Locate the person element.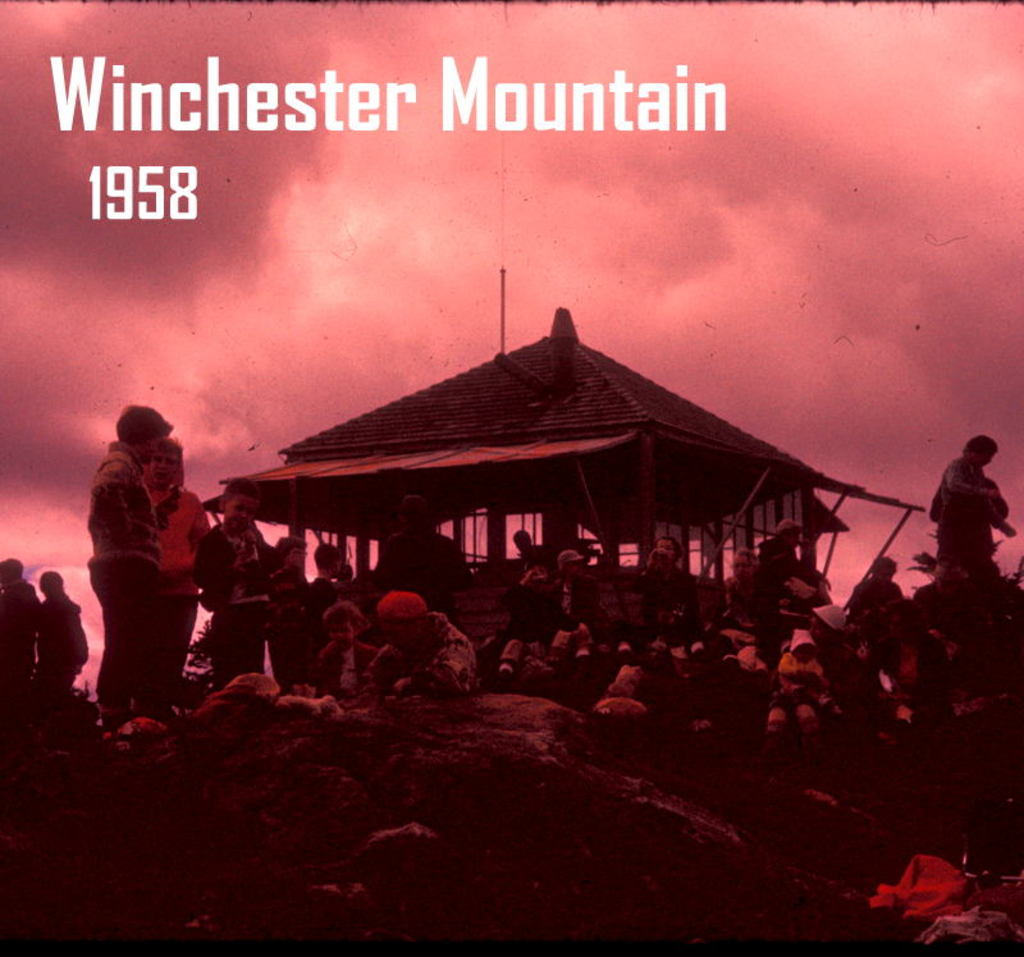
Element bbox: bbox(35, 564, 90, 700).
